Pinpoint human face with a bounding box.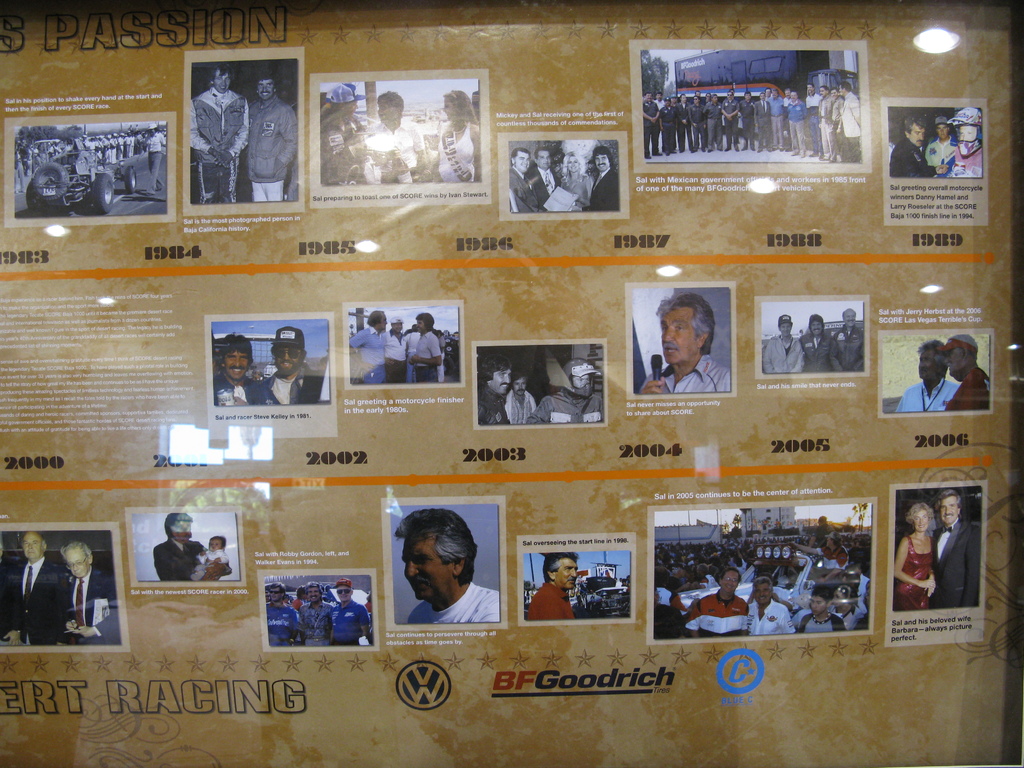
BBox(779, 321, 792, 339).
